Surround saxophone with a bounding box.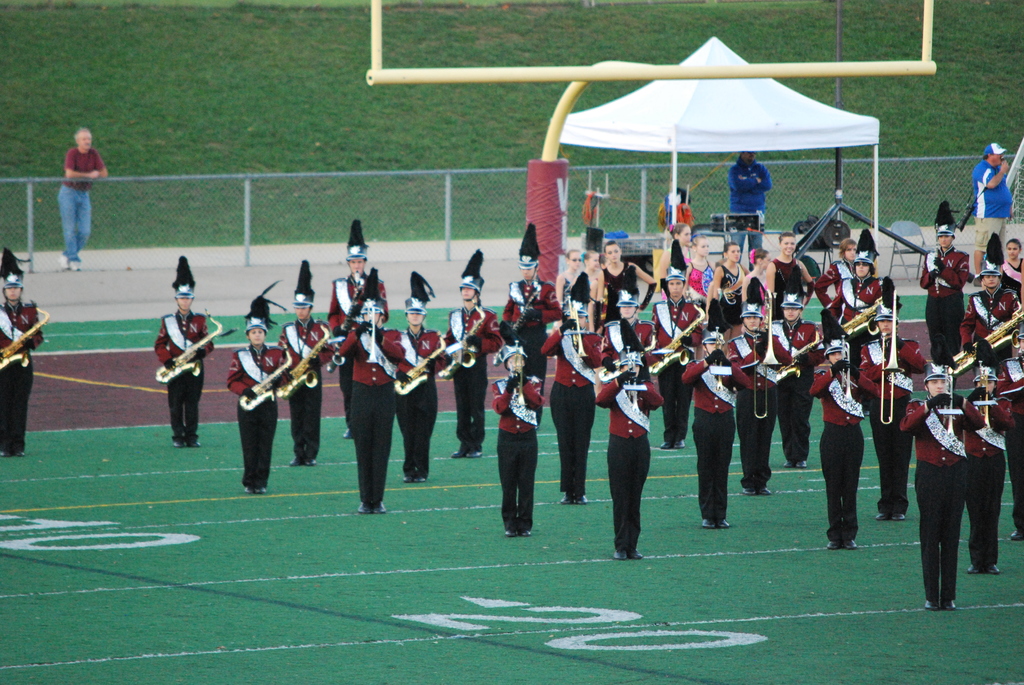
(x1=0, y1=297, x2=50, y2=370).
